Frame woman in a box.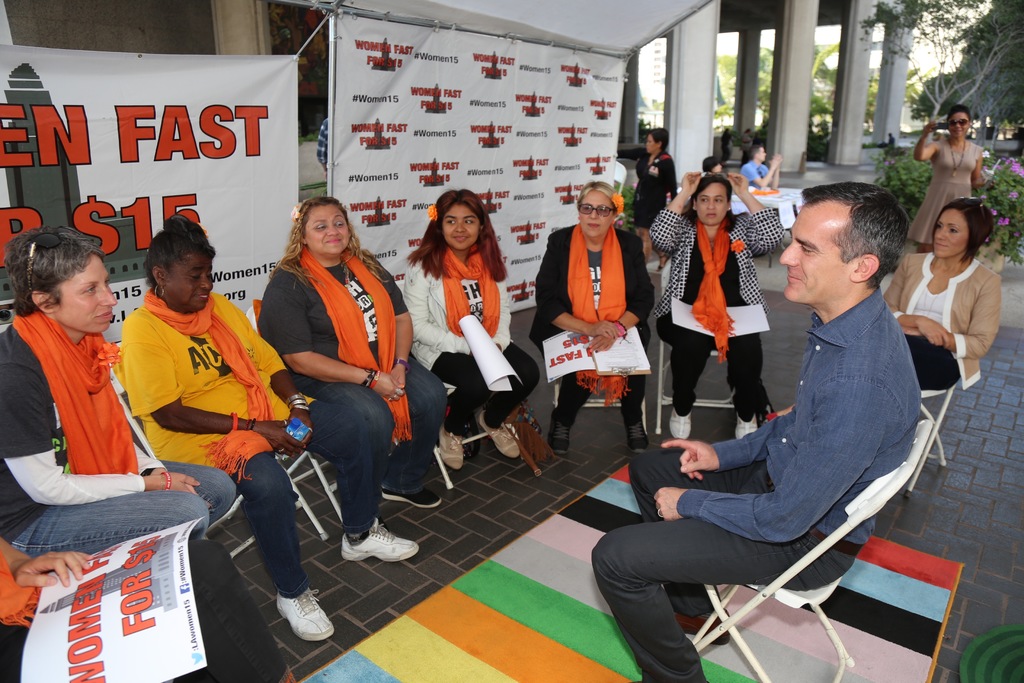
crop(909, 107, 996, 257).
